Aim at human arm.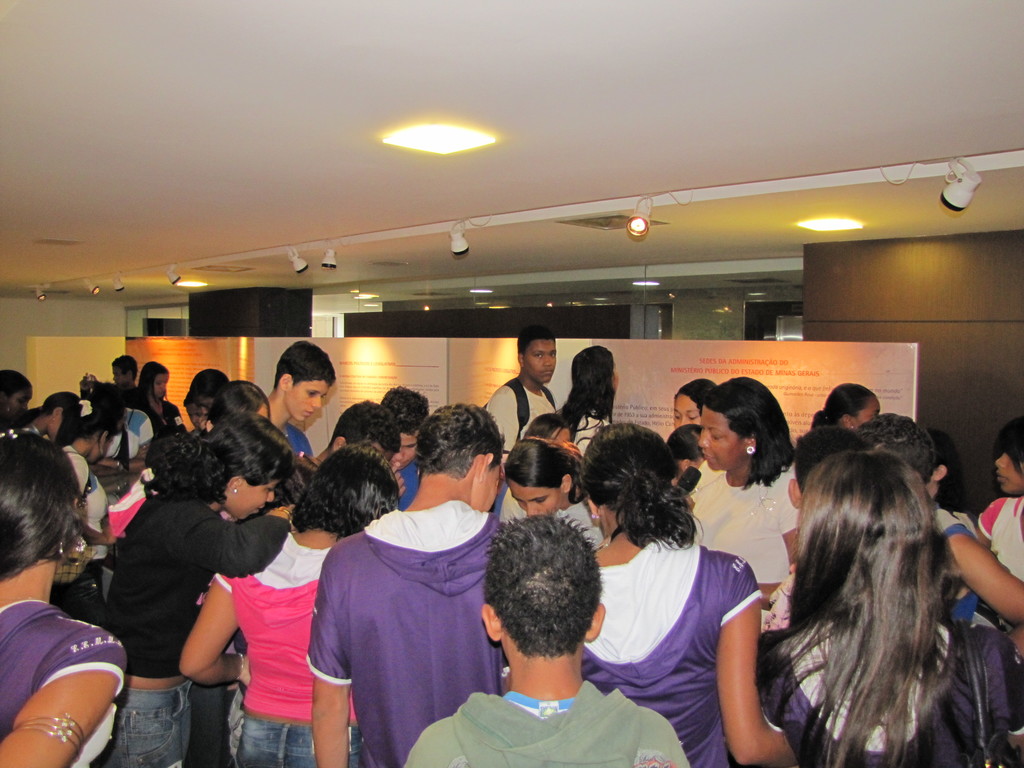
Aimed at region(297, 541, 355, 767).
